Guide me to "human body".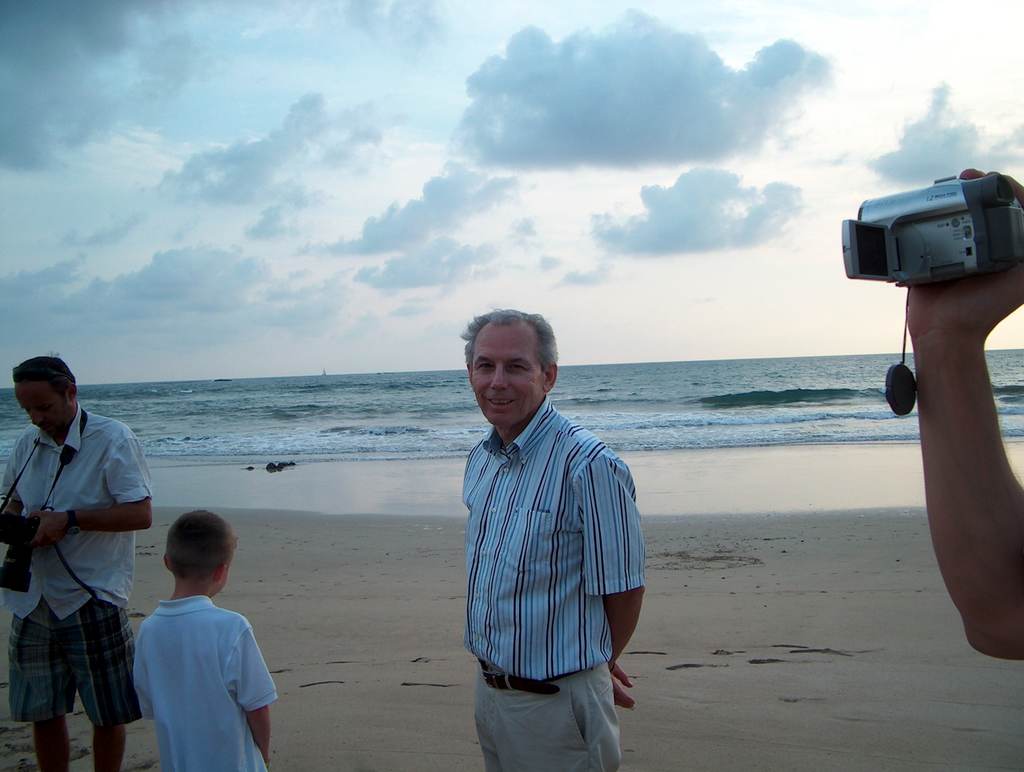
Guidance: bbox=[118, 512, 297, 771].
